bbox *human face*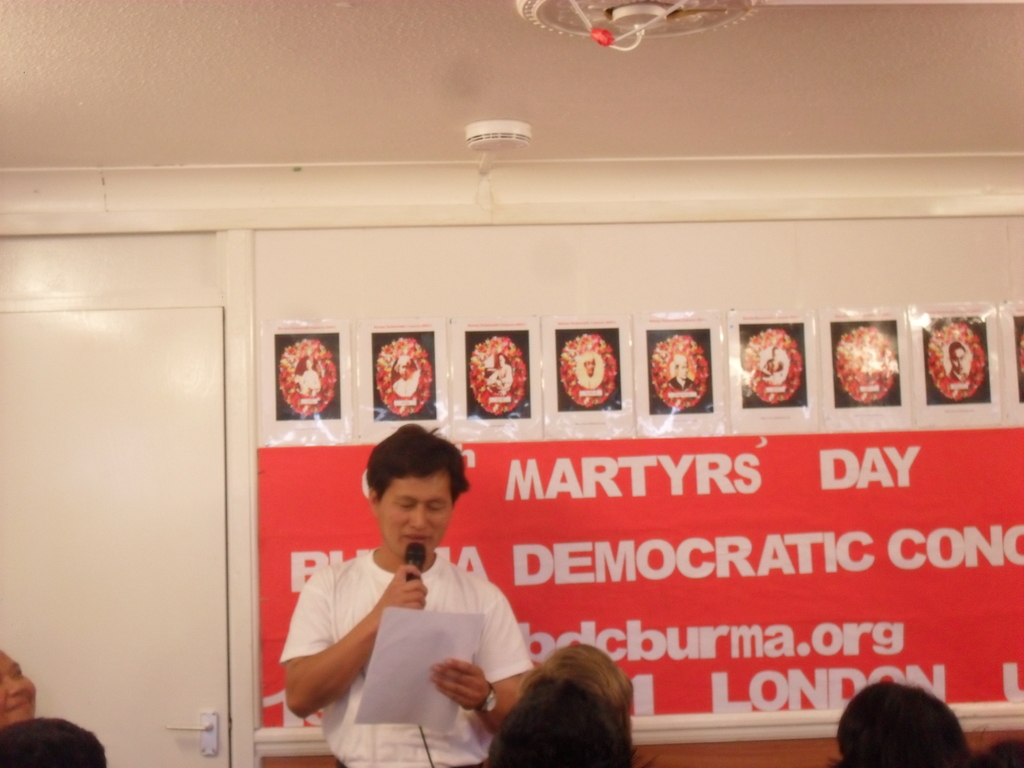
[0,653,36,726]
